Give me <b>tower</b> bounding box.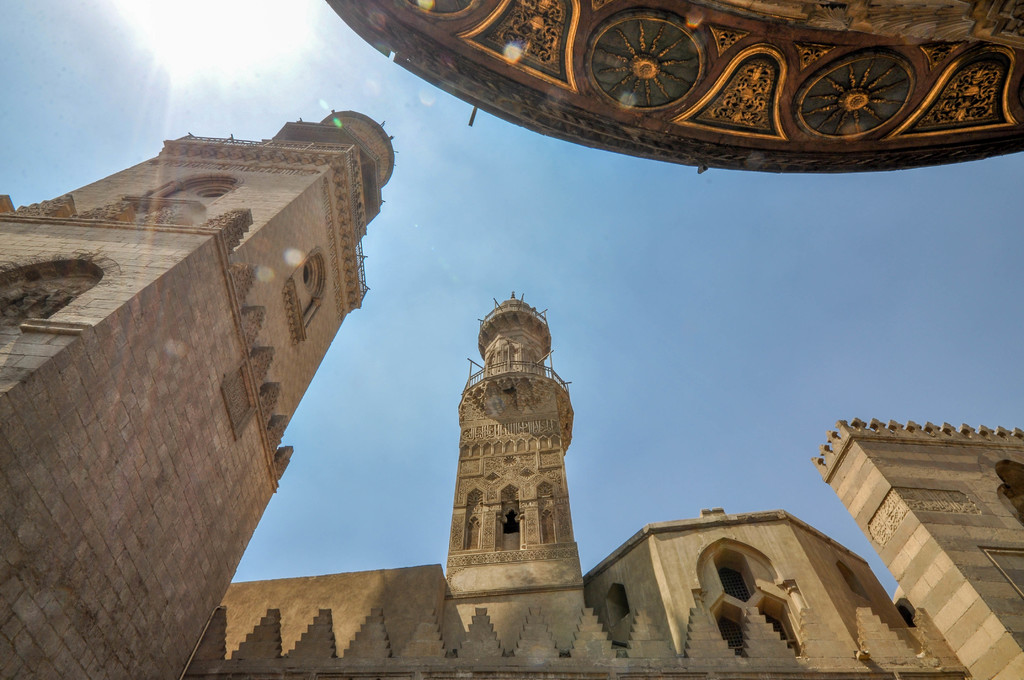
bbox=[413, 271, 615, 603].
